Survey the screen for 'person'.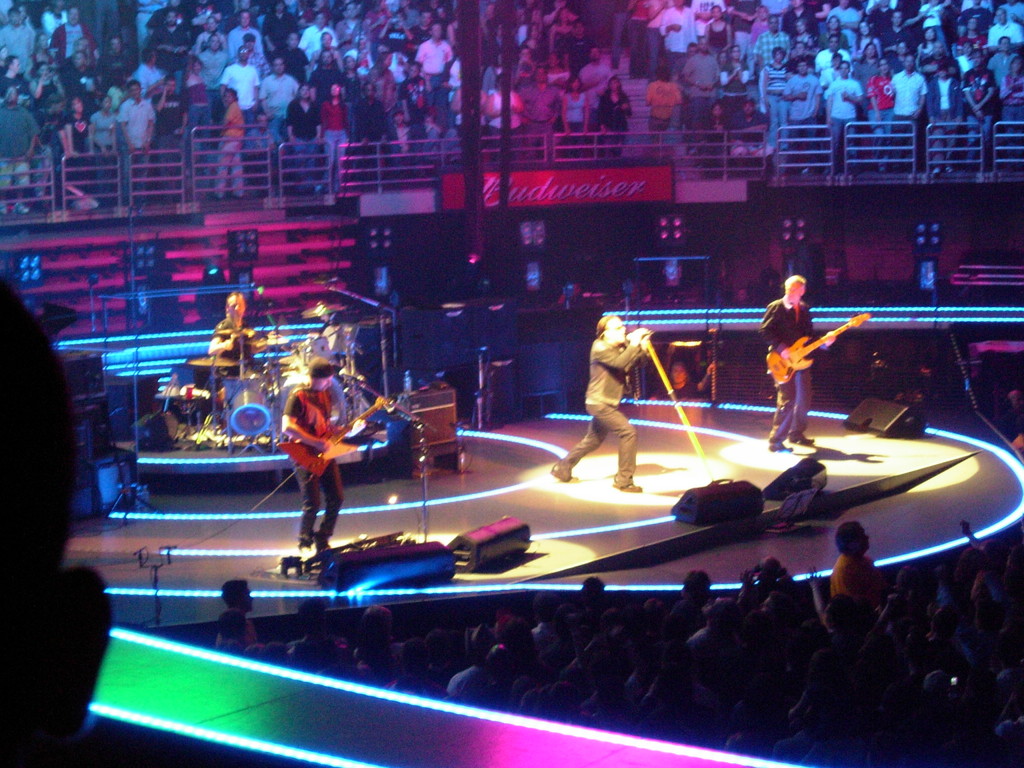
Survey found: [407, 10, 435, 61].
